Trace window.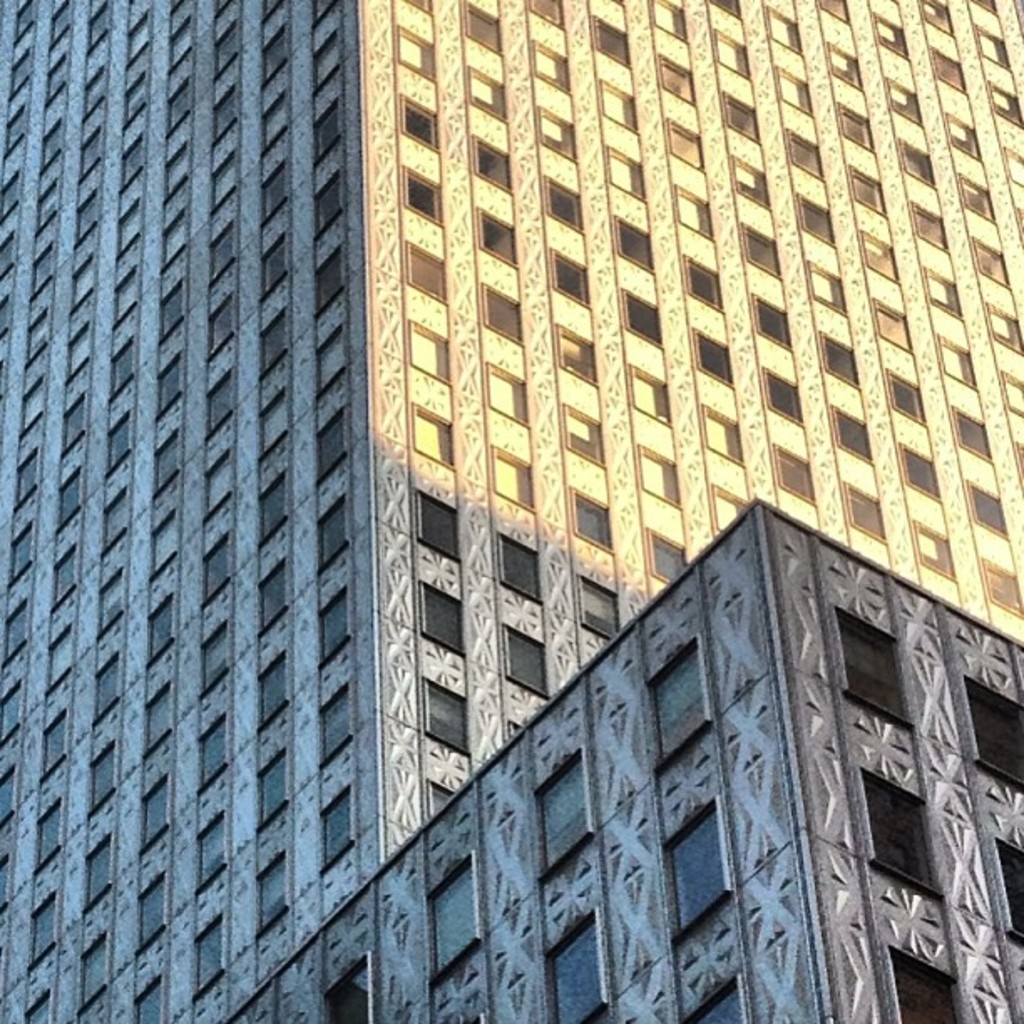
Traced to (134,974,167,1022).
